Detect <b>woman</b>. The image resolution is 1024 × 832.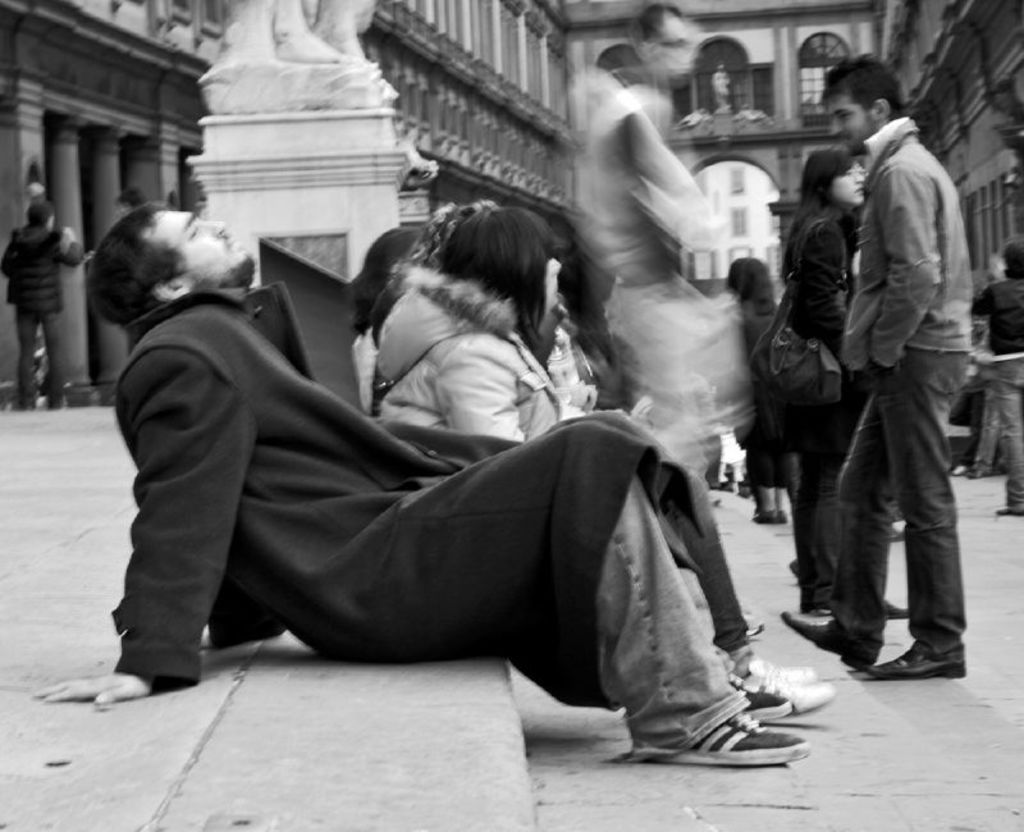
[left=539, top=9, right=740, bottom=486].
